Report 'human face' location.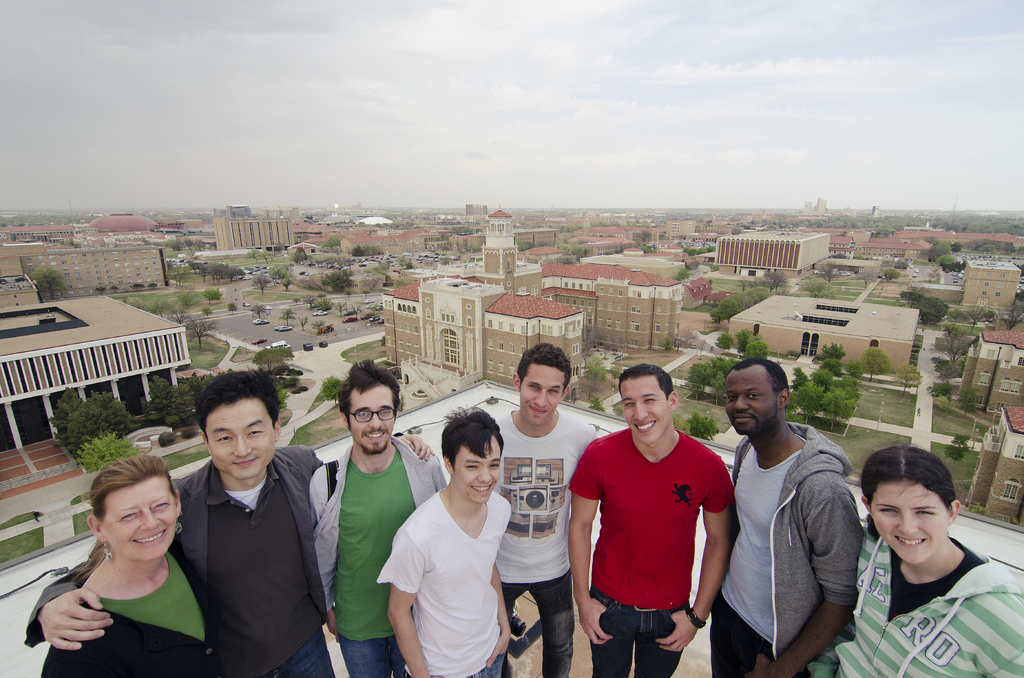
Report: left=351, top=392, right=392, bottom=452.
